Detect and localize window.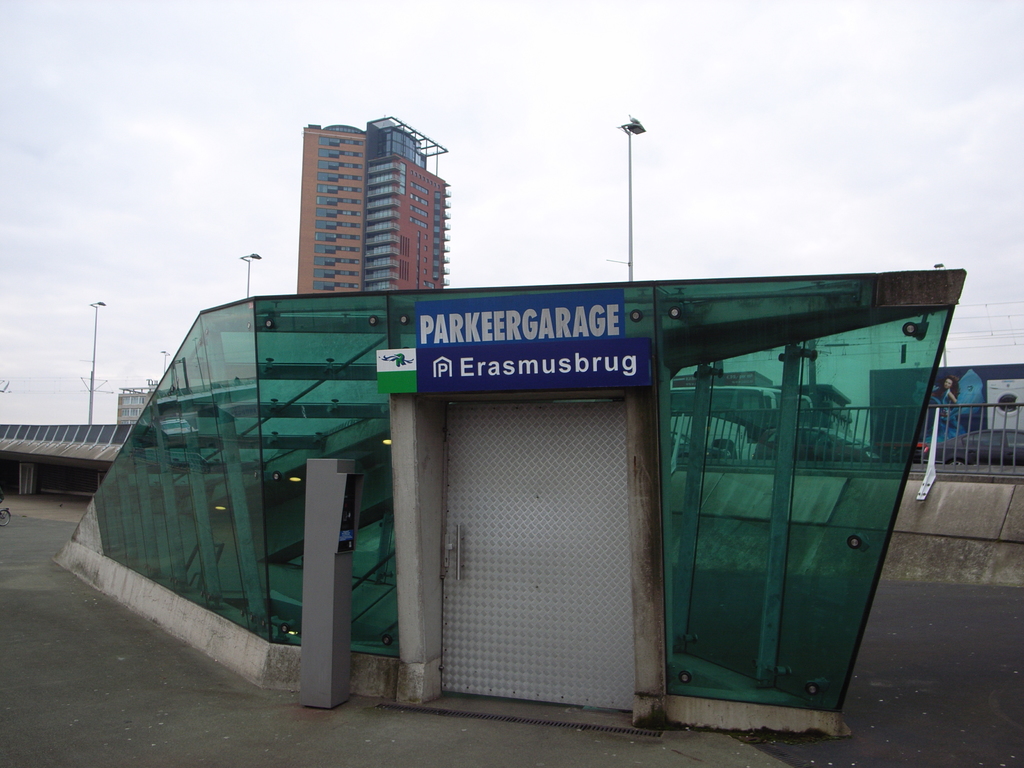
Localized at 321:152:335:156.
